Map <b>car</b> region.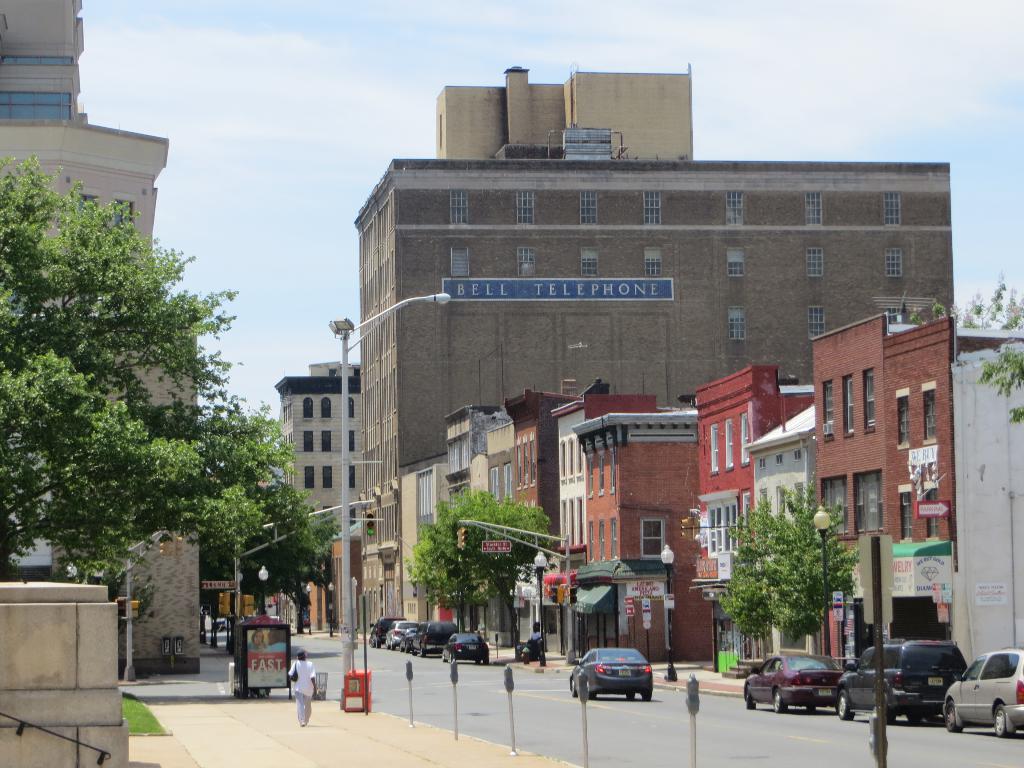
Mapped to l=831, t=639, r=973, b=732.
